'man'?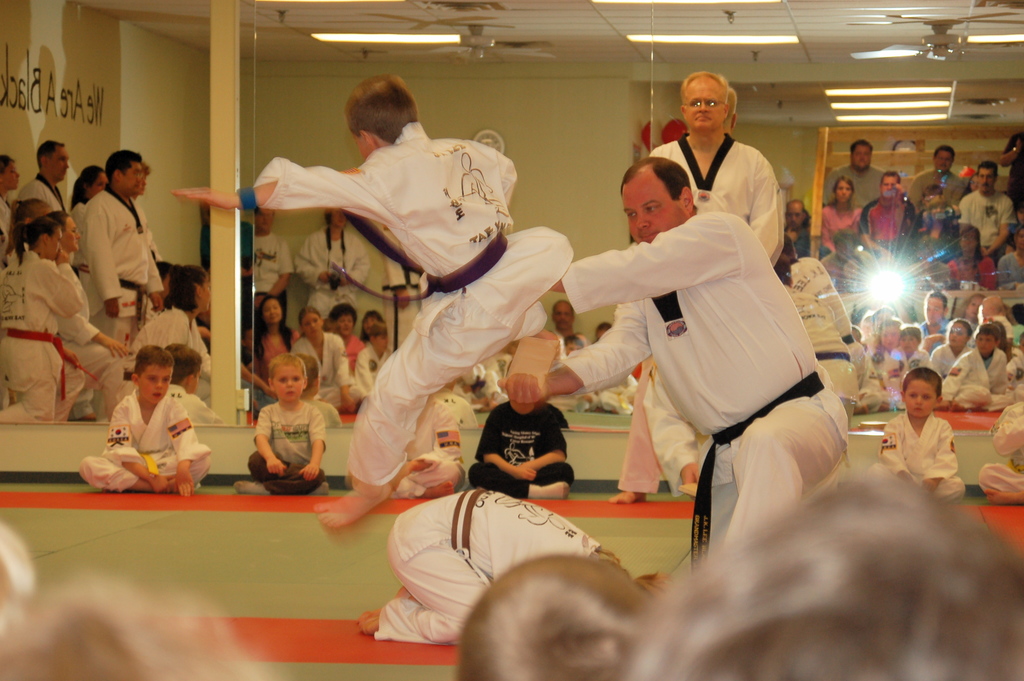
[left=830, top=140, right=885, bottom=210]
